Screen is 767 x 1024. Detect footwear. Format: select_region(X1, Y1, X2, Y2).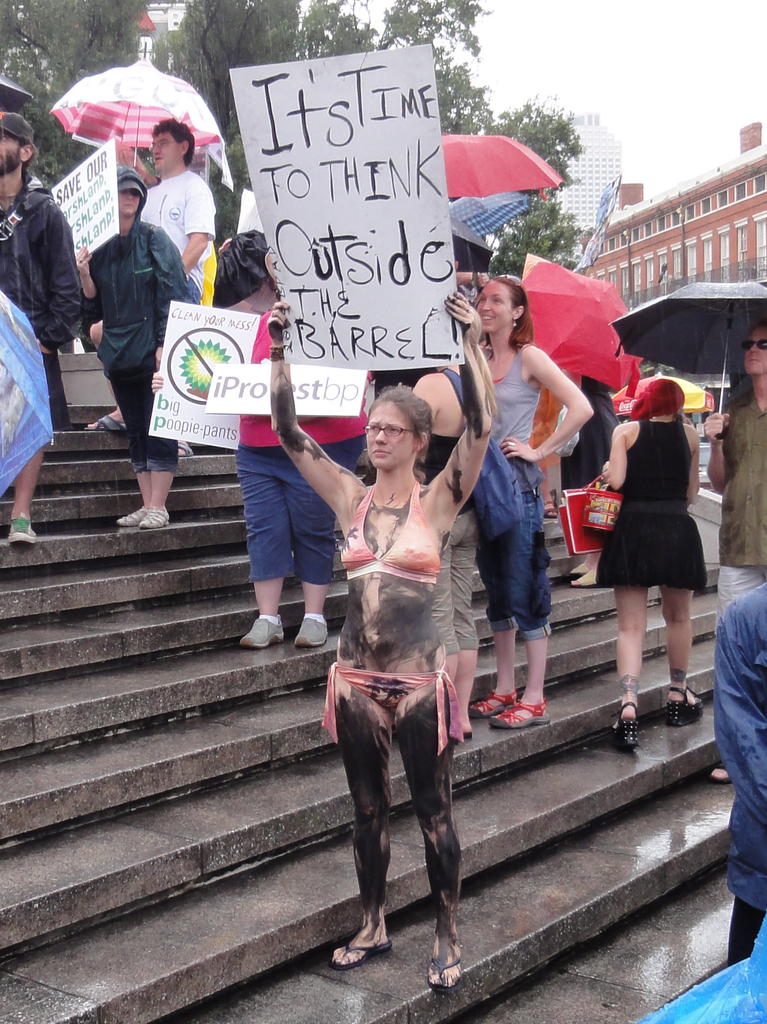
select_region(5, 515, 42, 543).
